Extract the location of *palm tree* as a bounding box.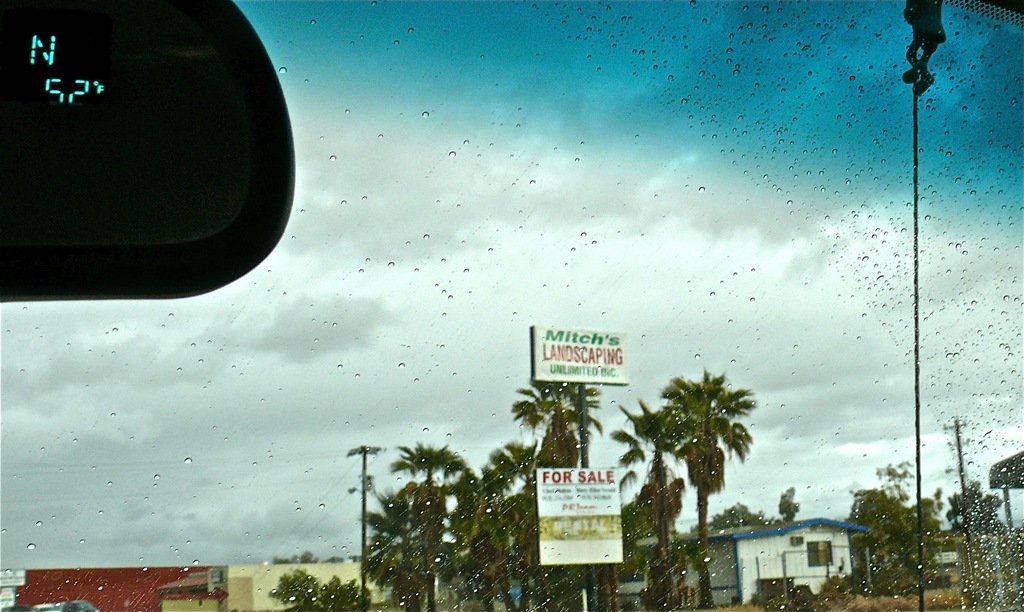
detection(944, 481, 999, 587).
